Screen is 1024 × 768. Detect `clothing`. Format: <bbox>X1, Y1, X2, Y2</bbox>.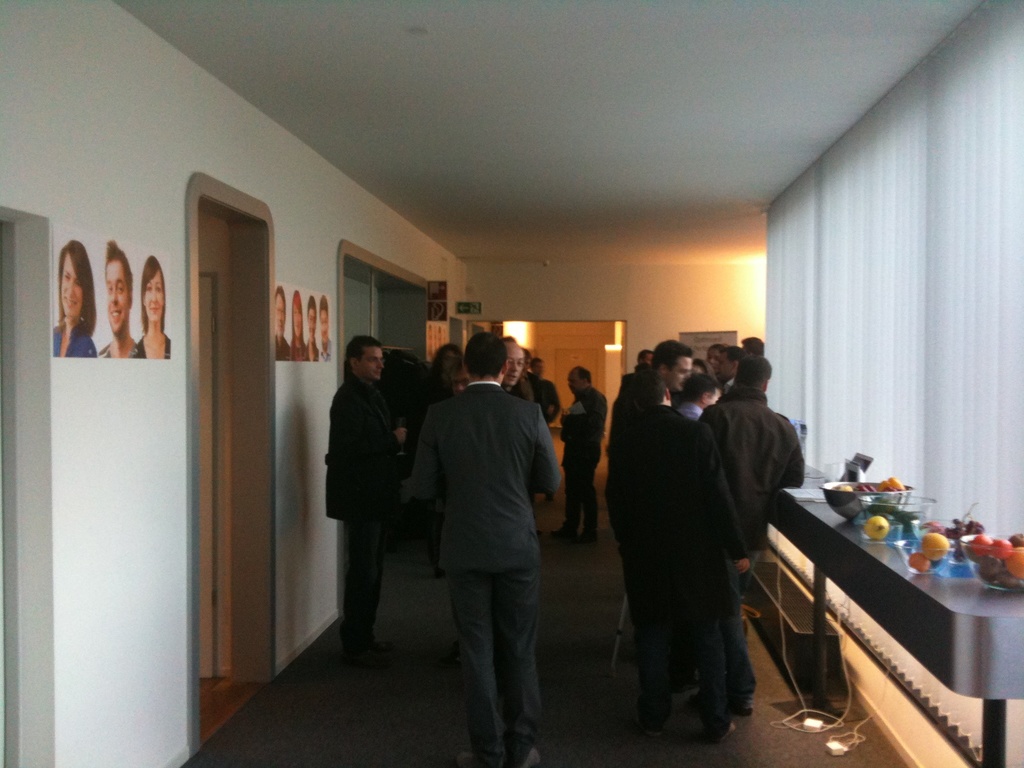
<bbox>278, 332, 302, 356</bbox>.
